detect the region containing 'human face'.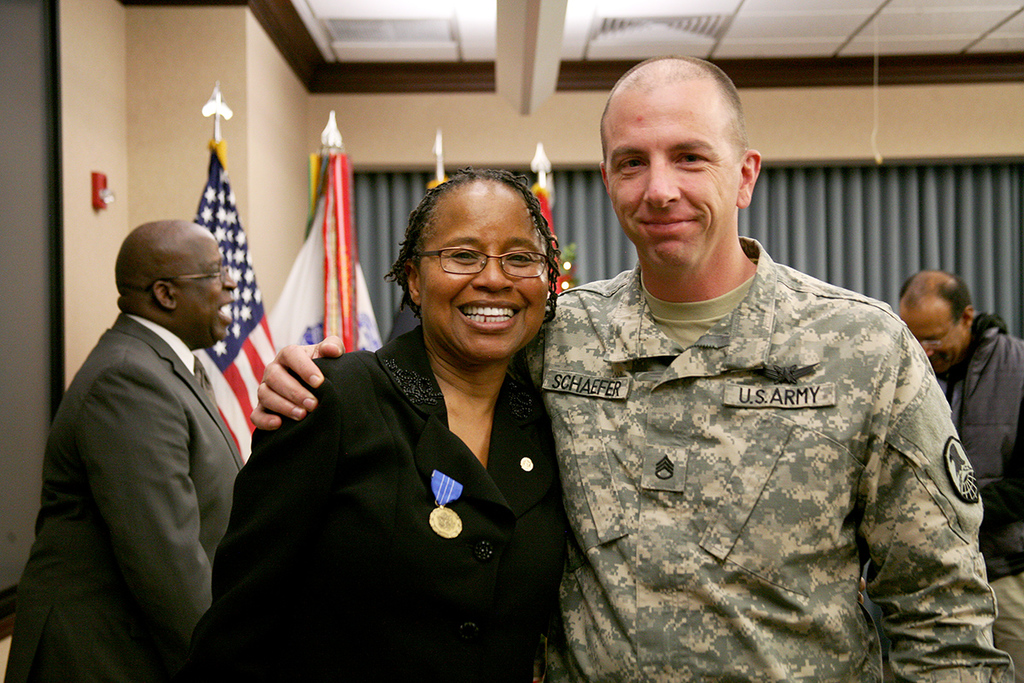
176, 234, 237, 340.
